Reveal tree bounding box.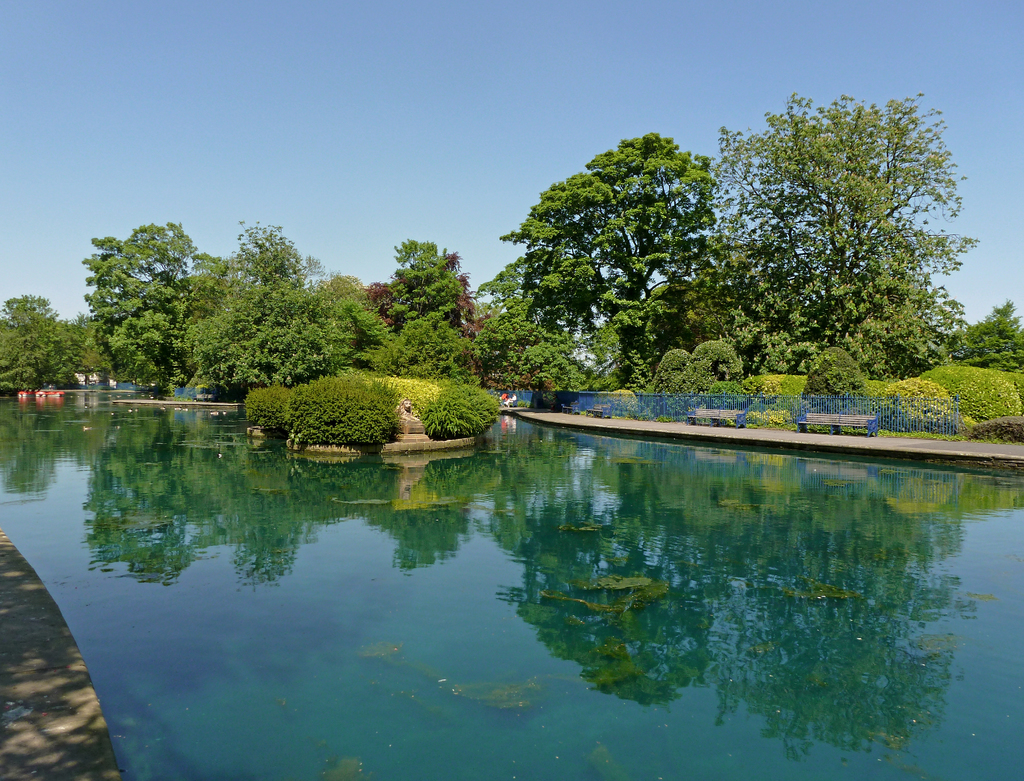
Revealed: box(660, 74, 972, 414).
